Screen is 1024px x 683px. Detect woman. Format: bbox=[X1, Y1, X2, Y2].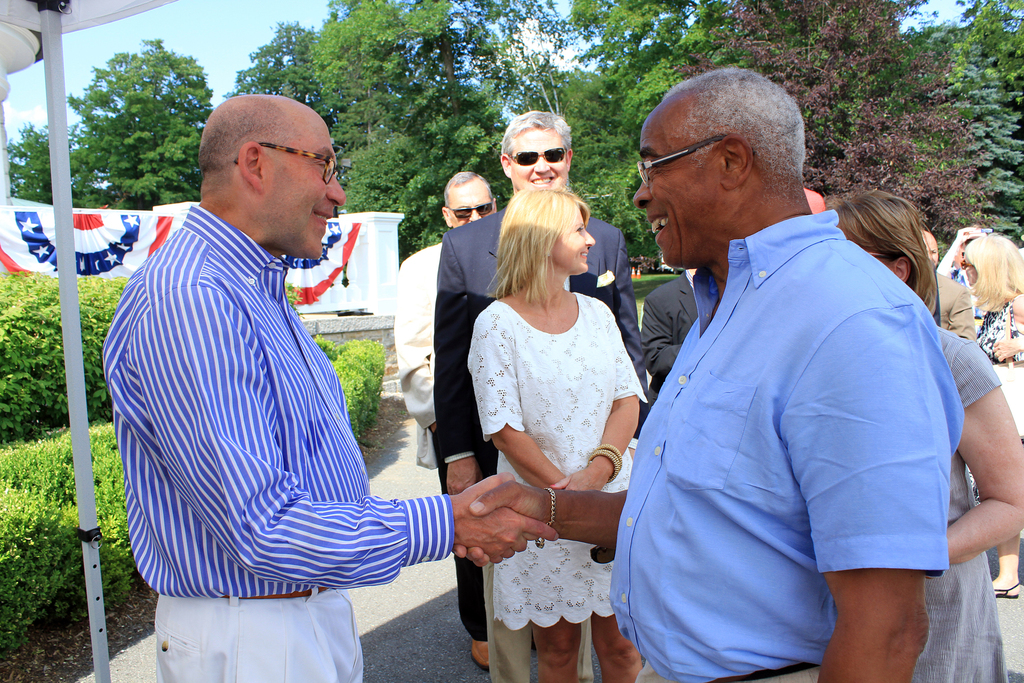
bbox=[455, 156, 645, 671].
